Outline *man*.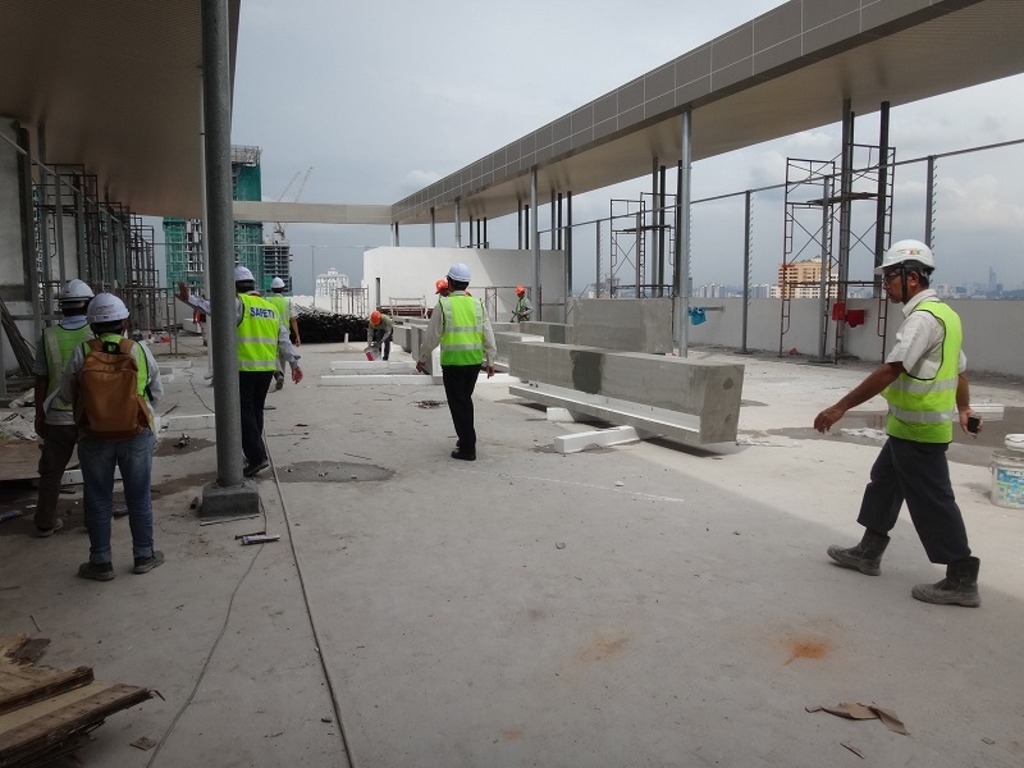
Outline: BBox(261, 270, 301, 388).
